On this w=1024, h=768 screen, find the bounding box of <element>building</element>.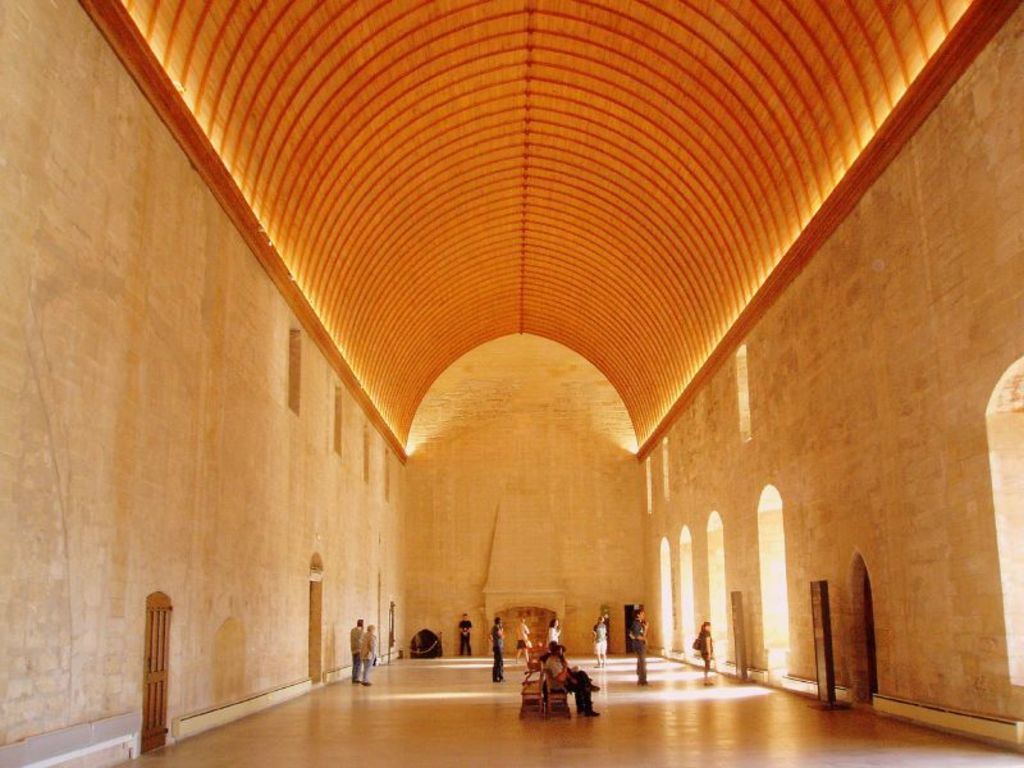
Bounding box: l=0, t=0, r=1023, b=767.
